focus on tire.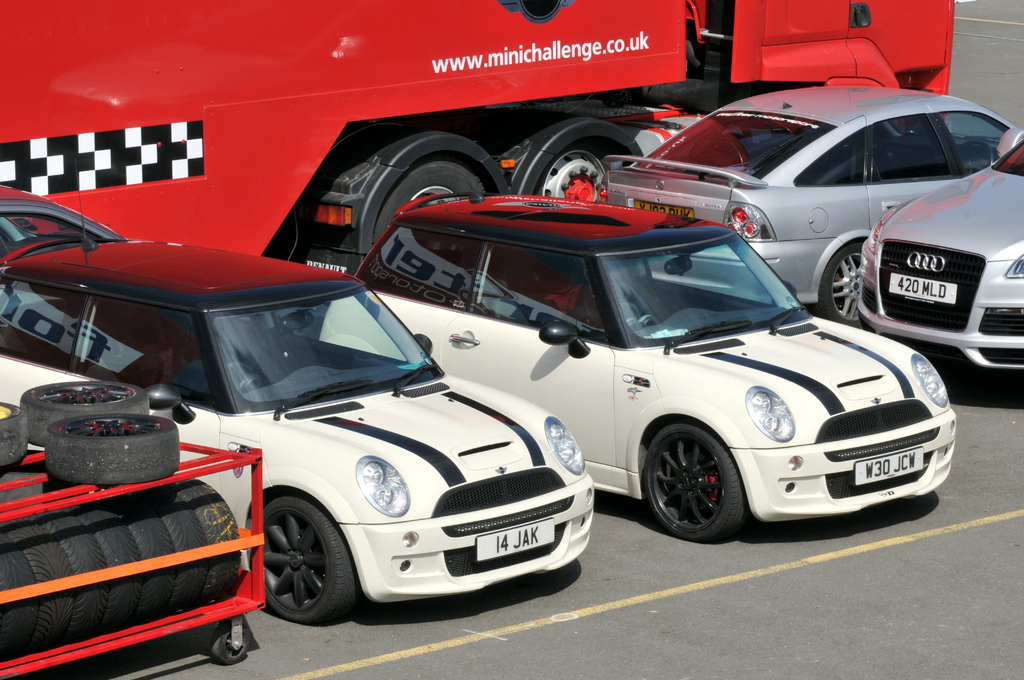
Focused at box(75, 504, 144, 634).
